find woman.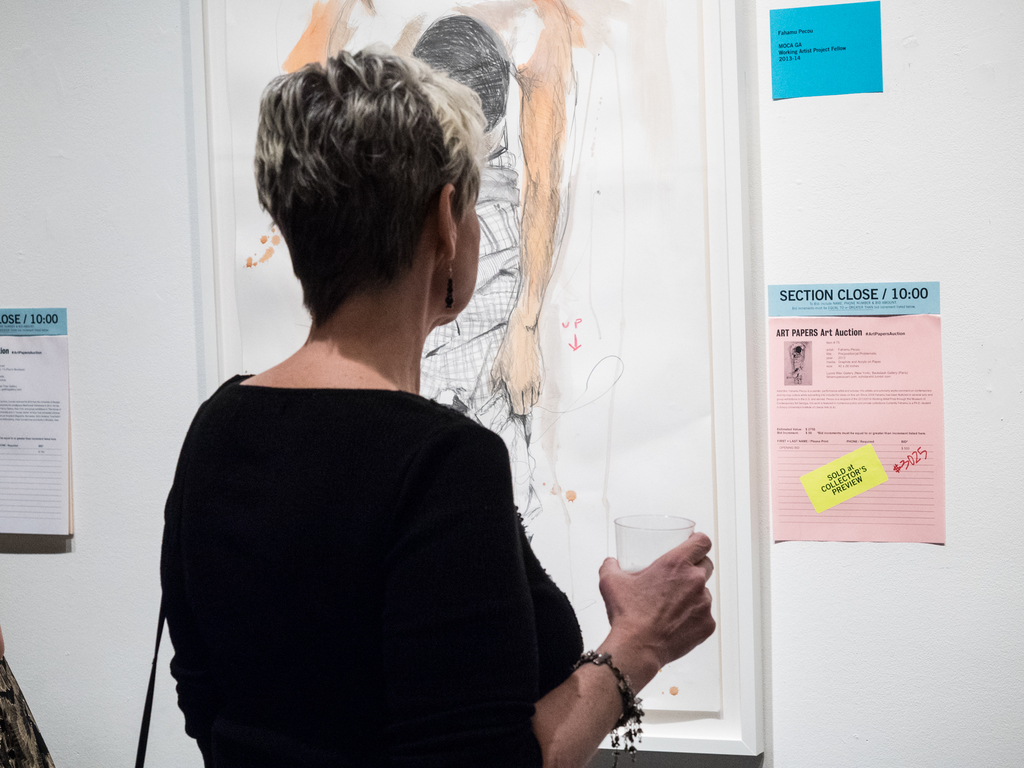
(x1=276, y1=0, x2=584, y2=541).
